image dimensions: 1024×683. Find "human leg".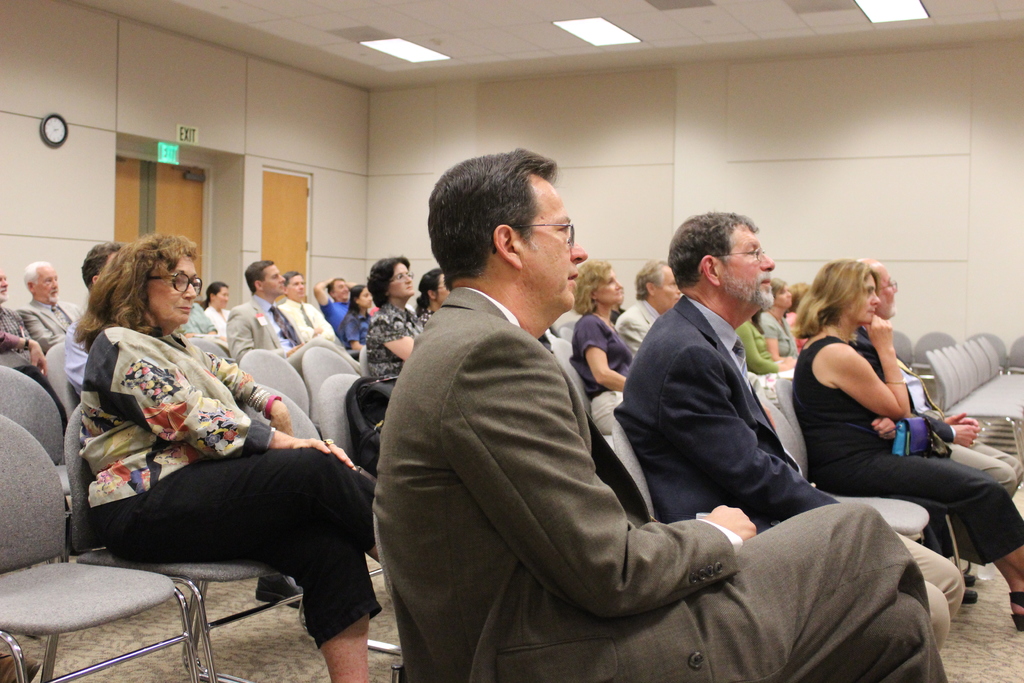
<box>858,453,1023,619</box>.
